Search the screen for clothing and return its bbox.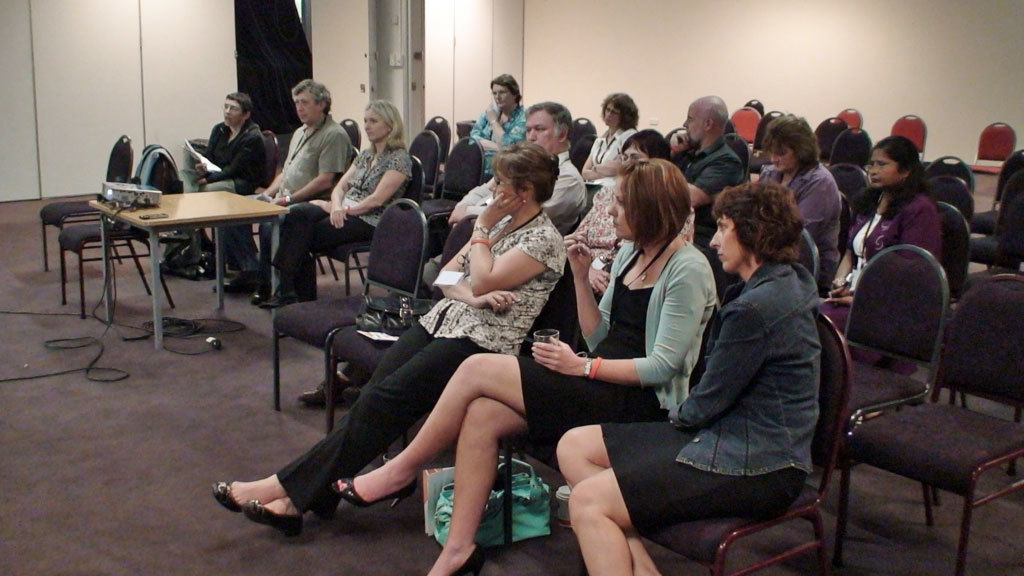
Found: 819, 186, 949, 293.
